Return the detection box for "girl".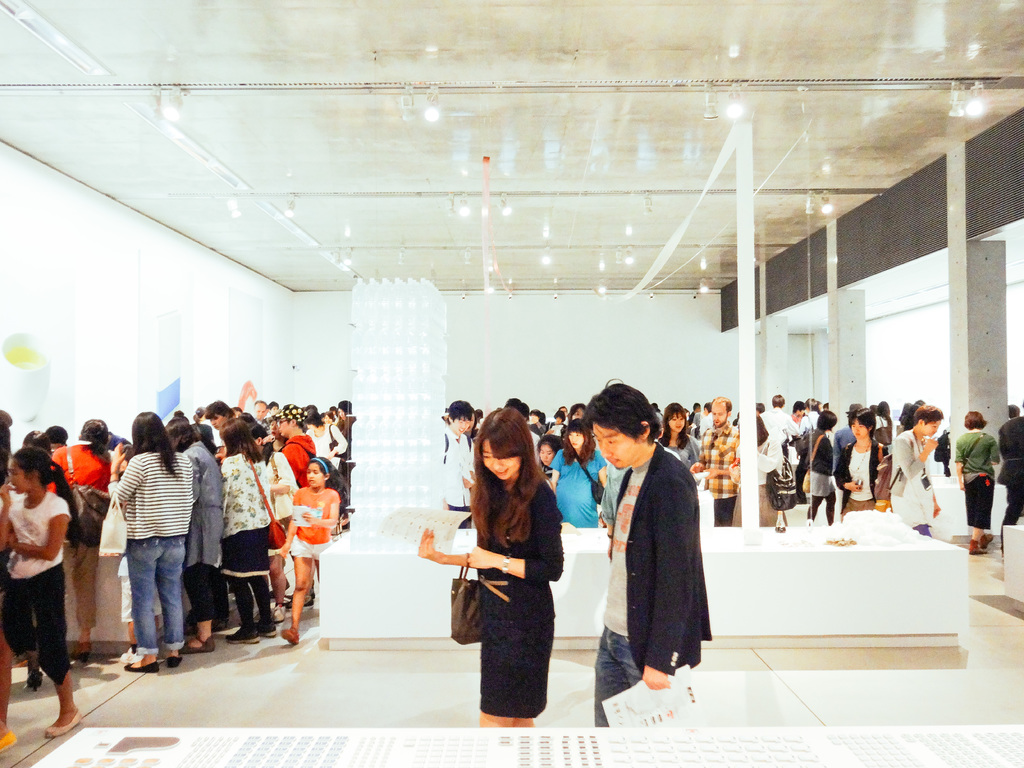
<region>419, 404, 563, 730</region>.
